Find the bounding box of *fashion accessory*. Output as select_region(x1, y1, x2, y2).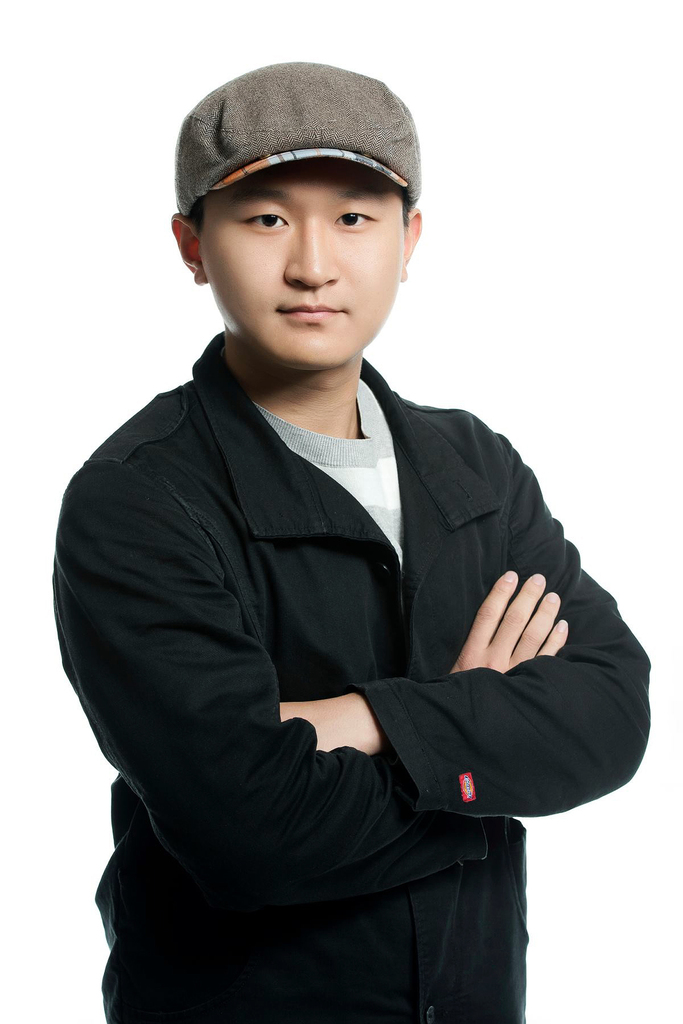
select_region(176, 56, 422, 226).
